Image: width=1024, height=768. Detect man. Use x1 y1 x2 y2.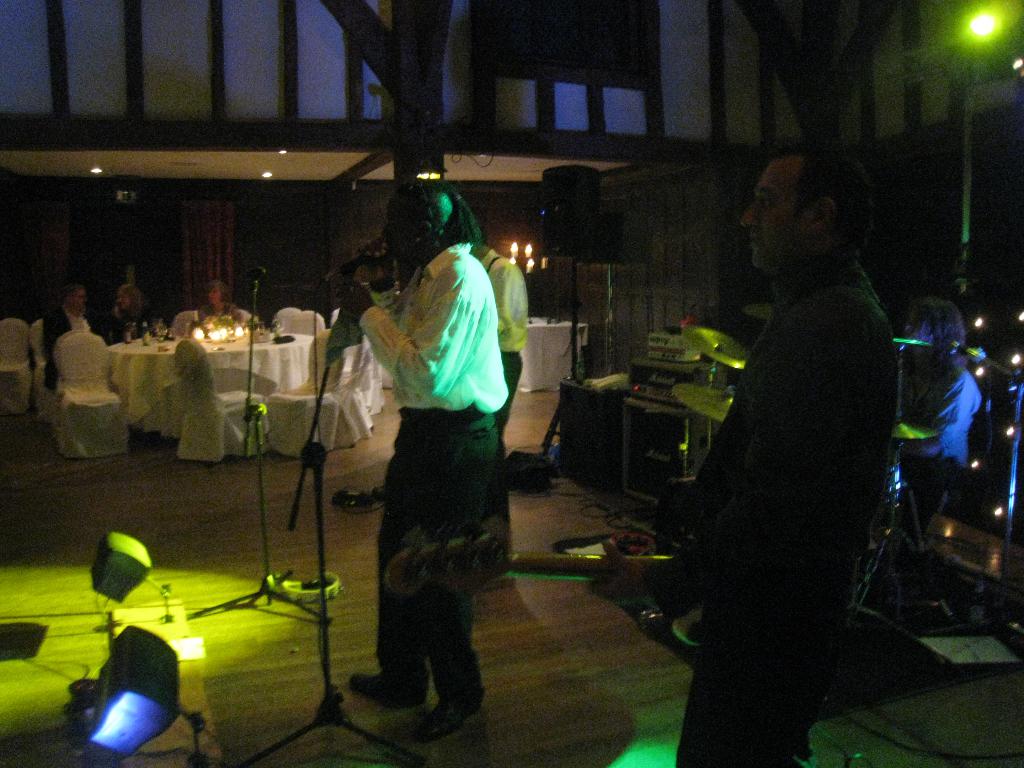
335 179 509 746.
